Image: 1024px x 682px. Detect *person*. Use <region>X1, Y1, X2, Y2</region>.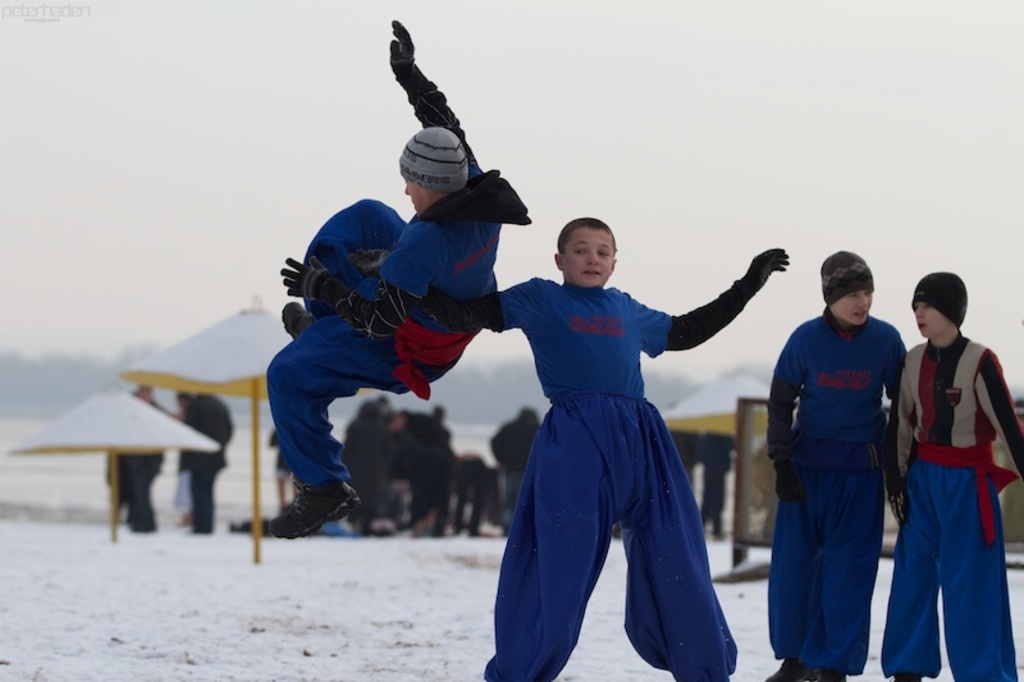
<region>901, 256, 1006, 658</region>.
